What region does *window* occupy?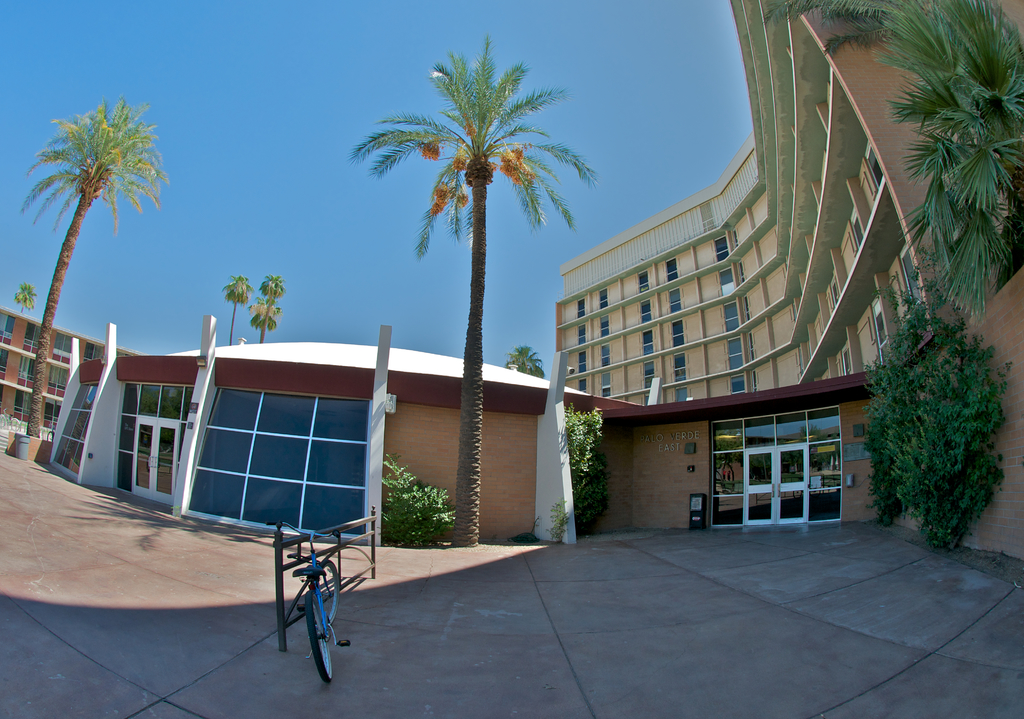
54/334/72/365.
